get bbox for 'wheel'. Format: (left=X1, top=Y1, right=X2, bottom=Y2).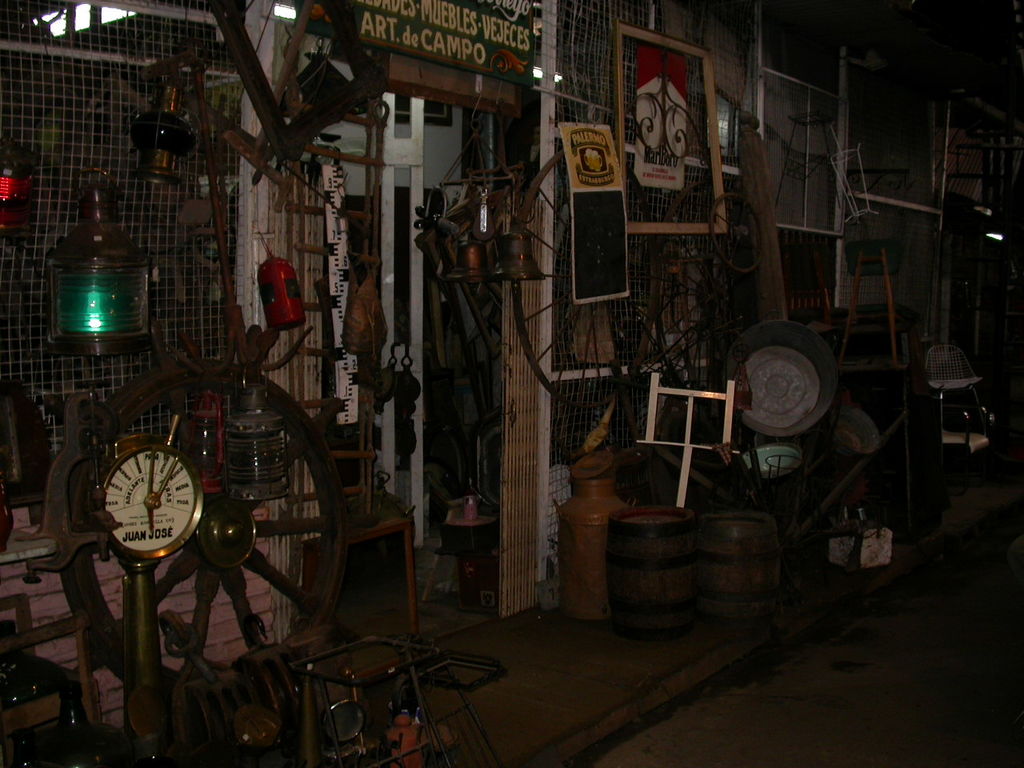
(left=509, top=149, right=659, bottom=410).
